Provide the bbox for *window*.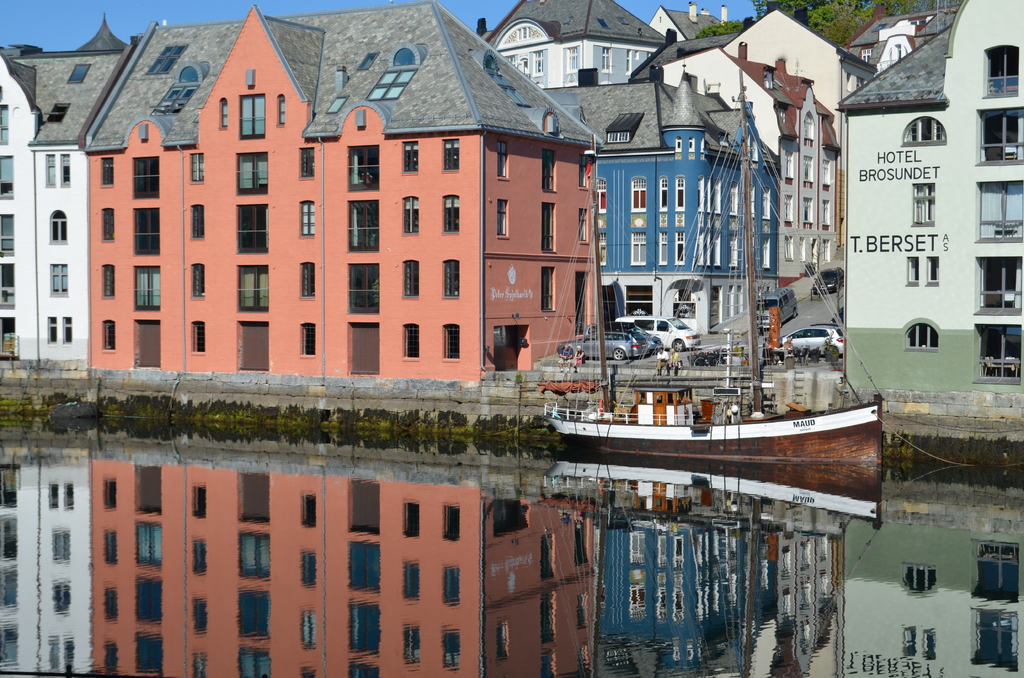
crop(350, 144, 380, 191).
